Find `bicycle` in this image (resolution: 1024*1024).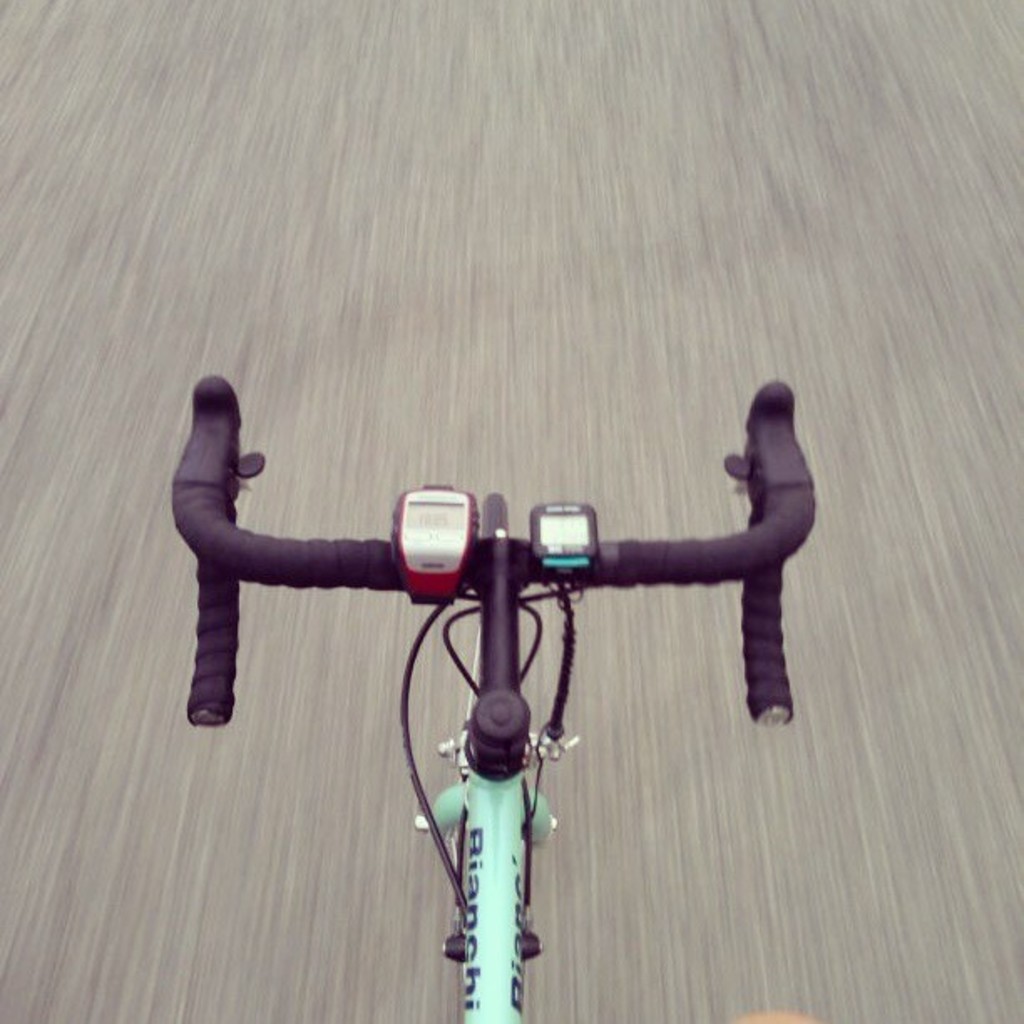
BBox(161, 371, 822, 1014).
